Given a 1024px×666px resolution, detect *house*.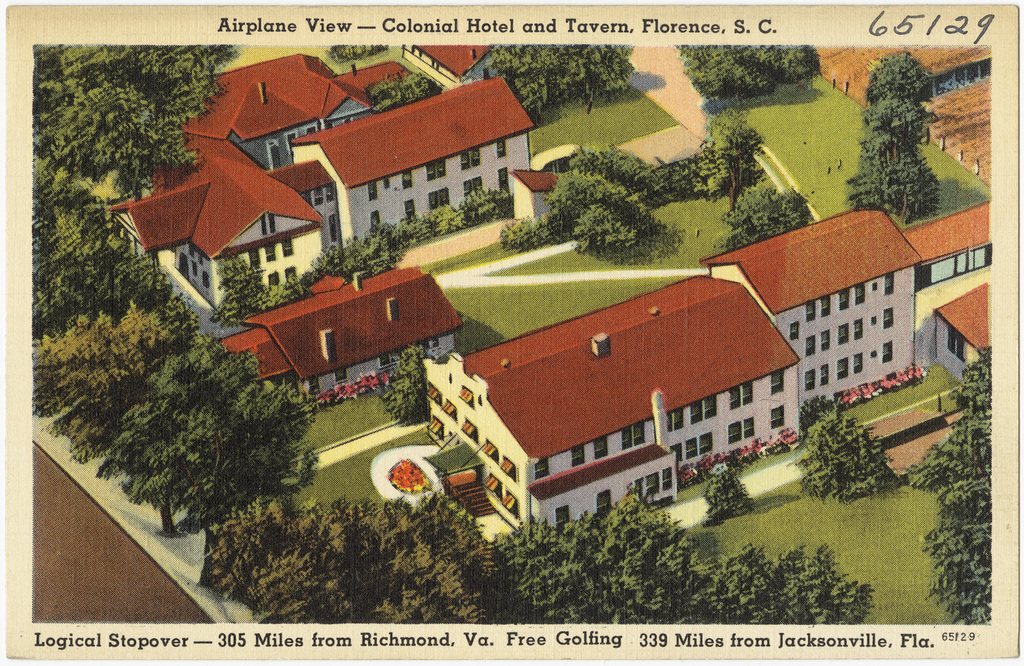
(930, 282, 989, 388).
